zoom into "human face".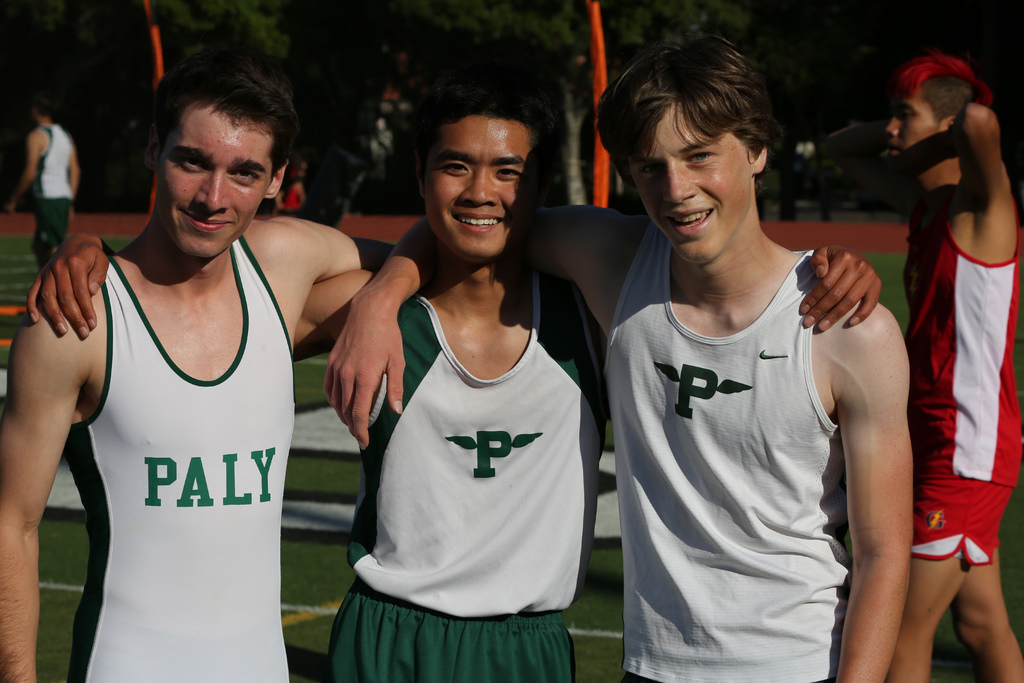
Zoom target: bbox=[627, 108, 752, 263].
